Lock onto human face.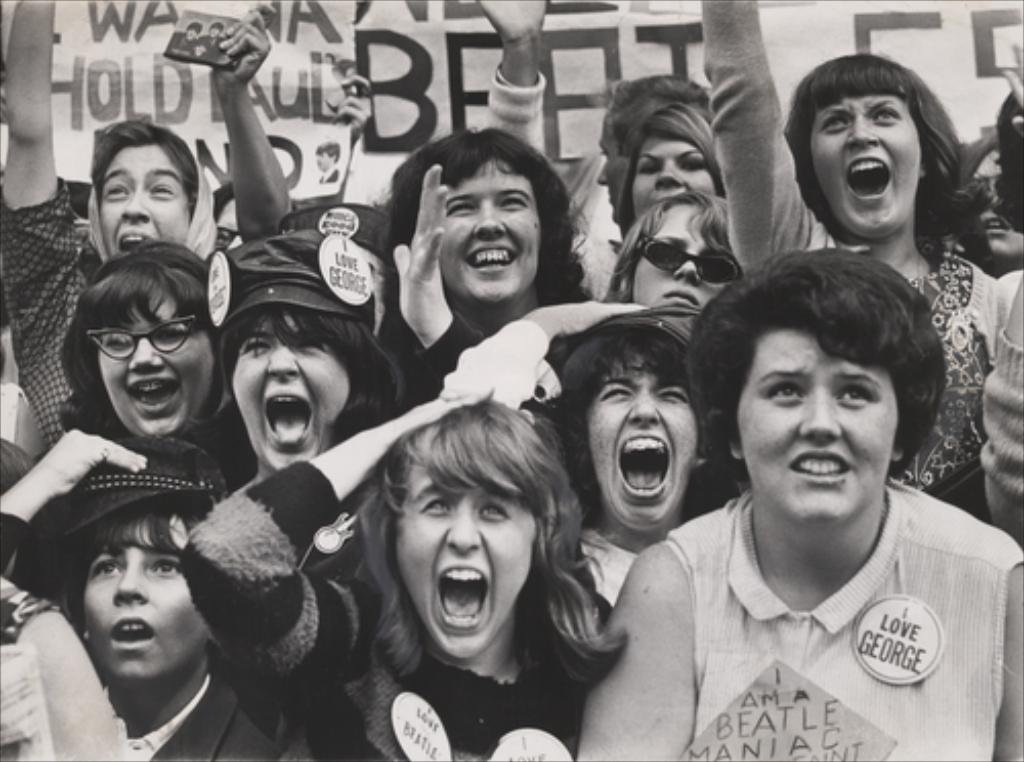
Locked: (x1=92, y1=137, x2=193, y2=256).
